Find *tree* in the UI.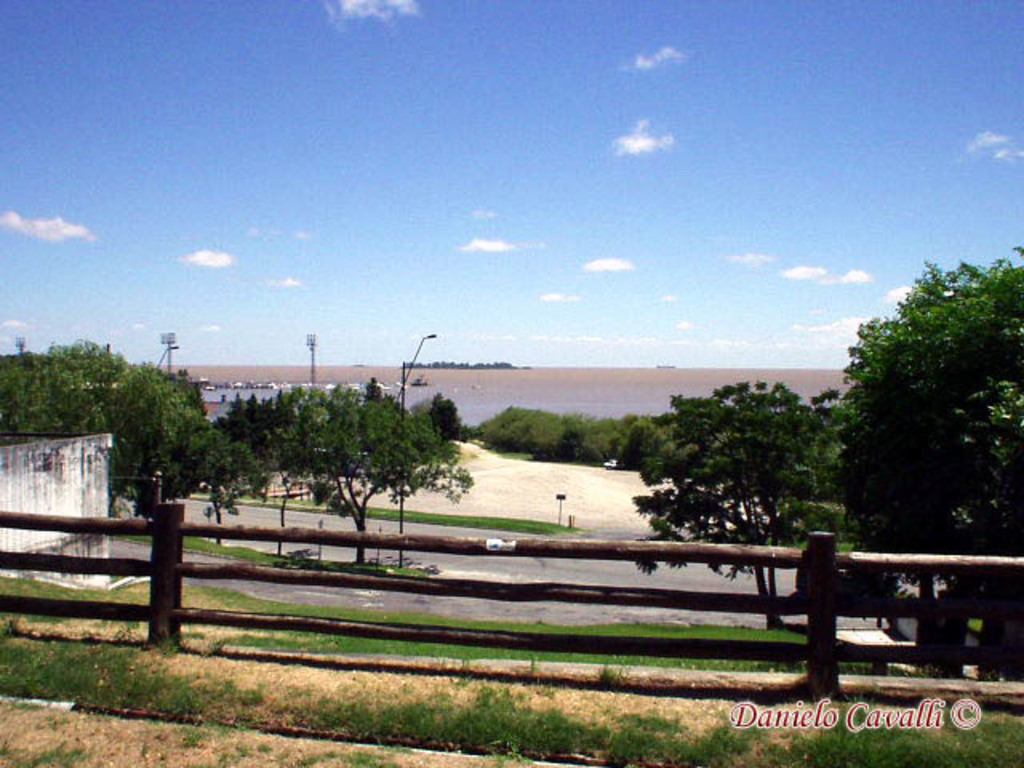
UI element at region(635, 379, 850, 626).
